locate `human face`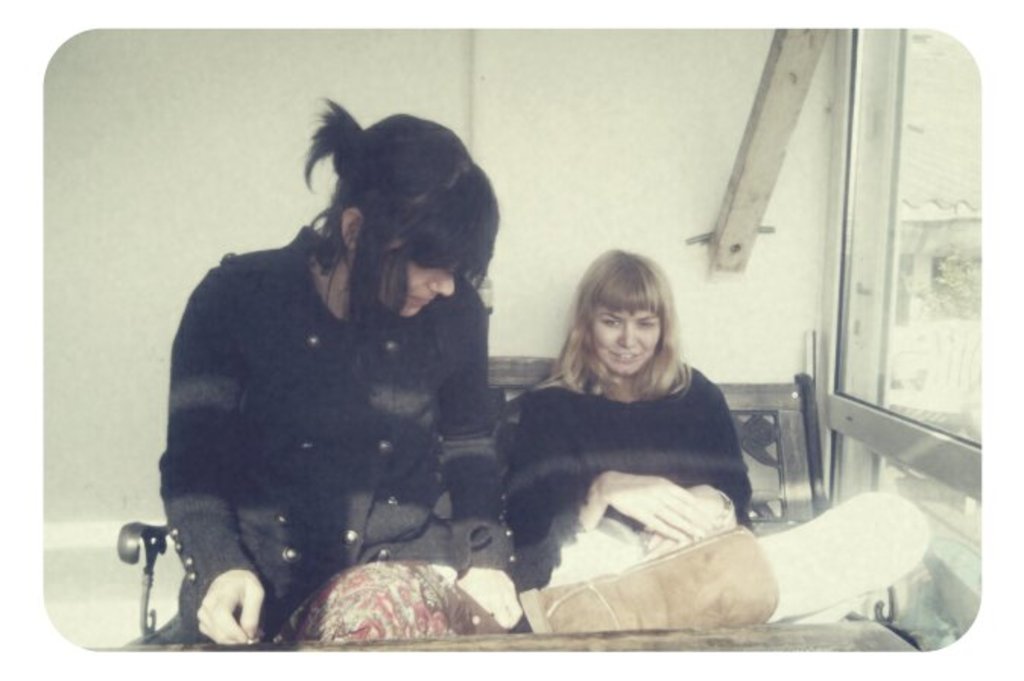
[x1=383, y1=246, x2=462, y2=315]
